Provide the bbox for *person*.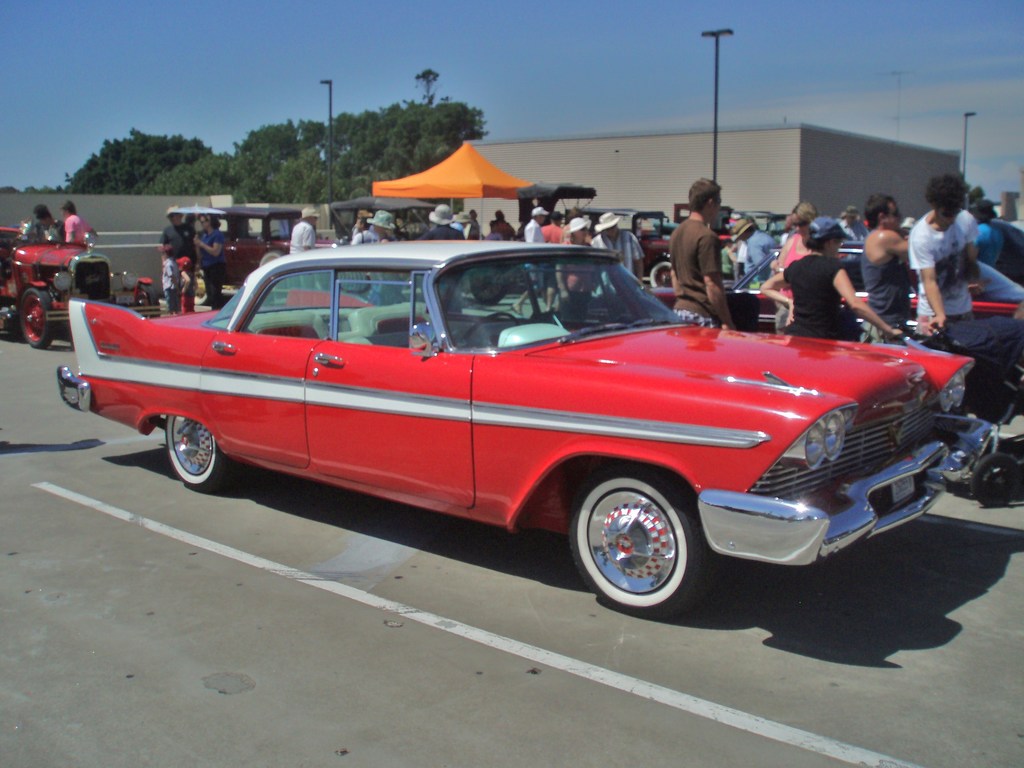
box(544, 211, 570, 248).
